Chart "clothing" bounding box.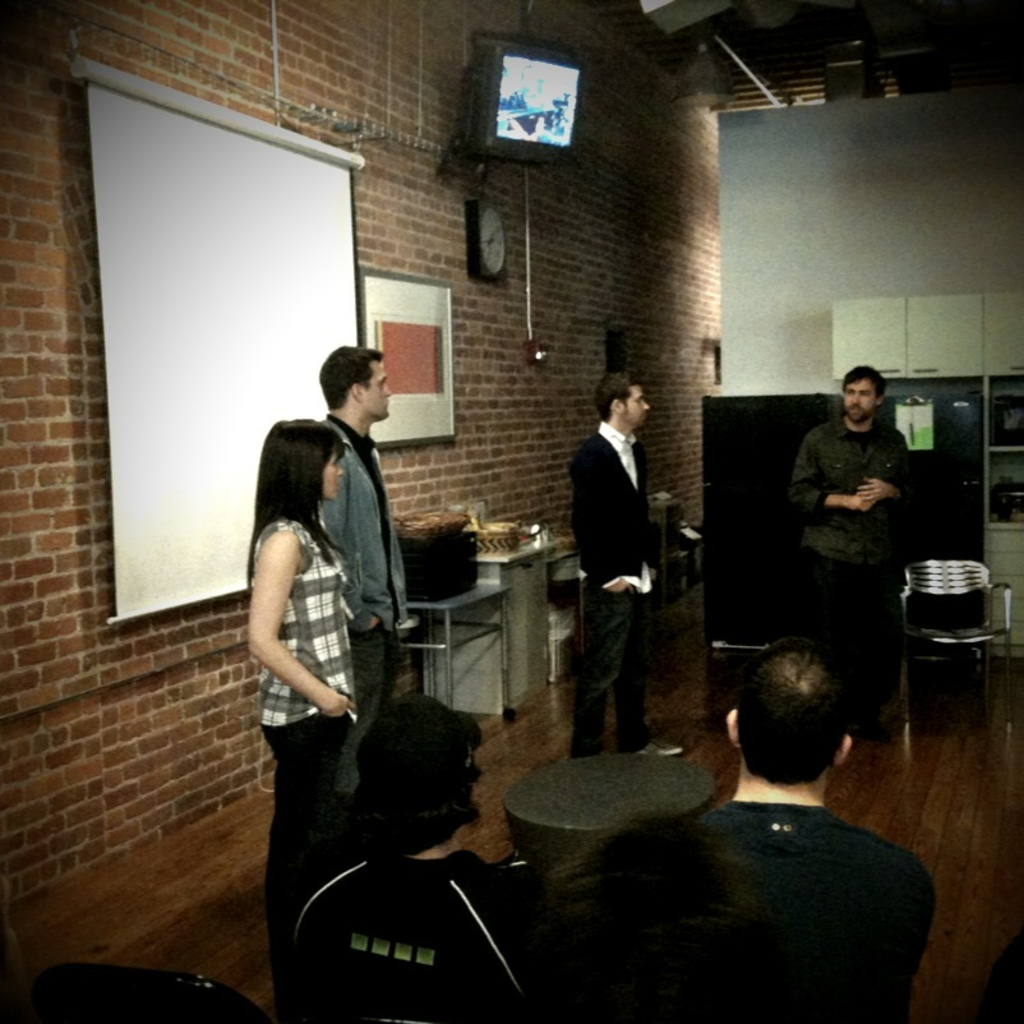
Charted: 318,420,400,609.
